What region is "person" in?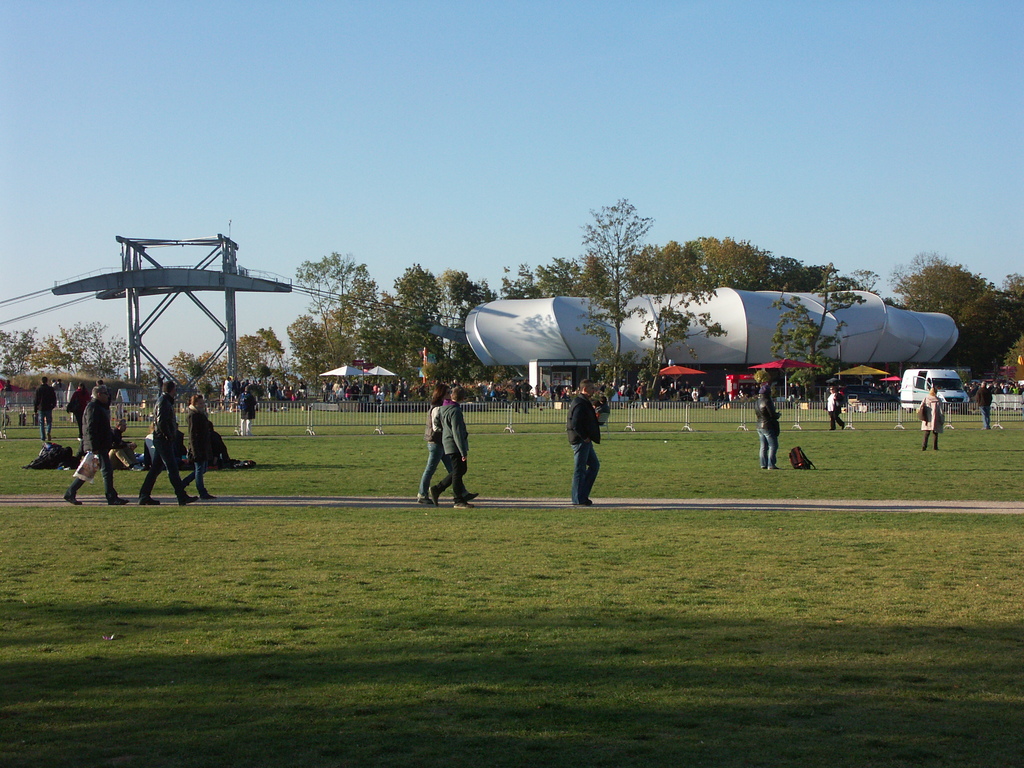
rect(61, 378, 130, 509).
